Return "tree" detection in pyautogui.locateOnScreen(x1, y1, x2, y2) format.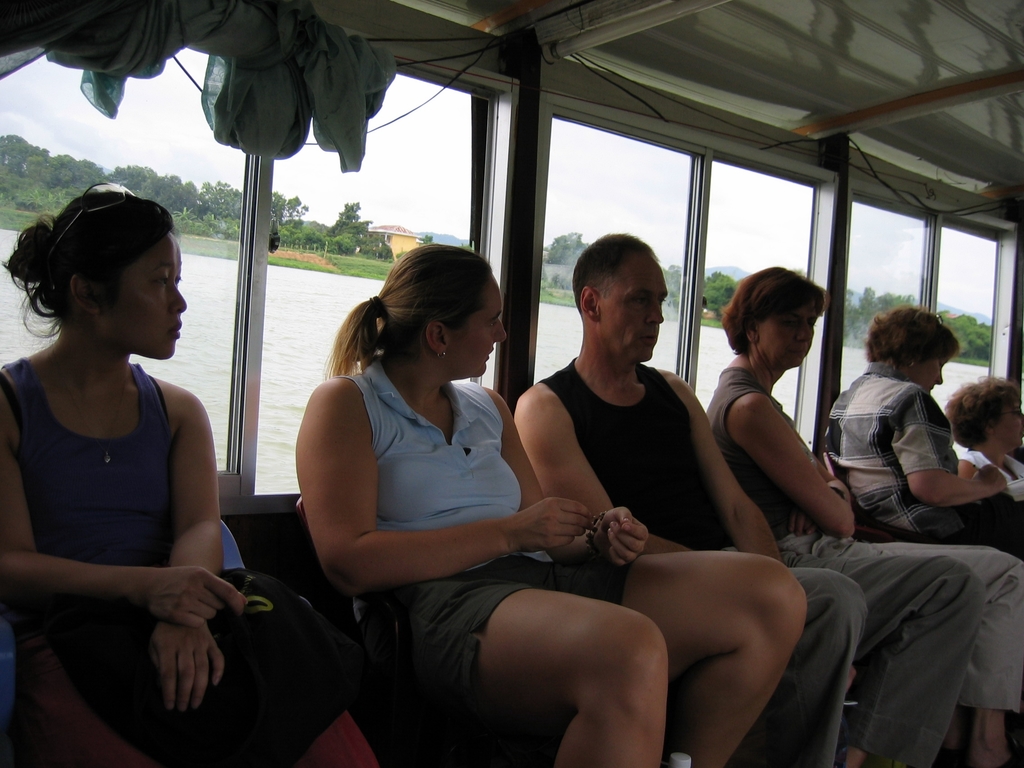
pyautogui.locateOnScreen(833, 286, 903, 338).
